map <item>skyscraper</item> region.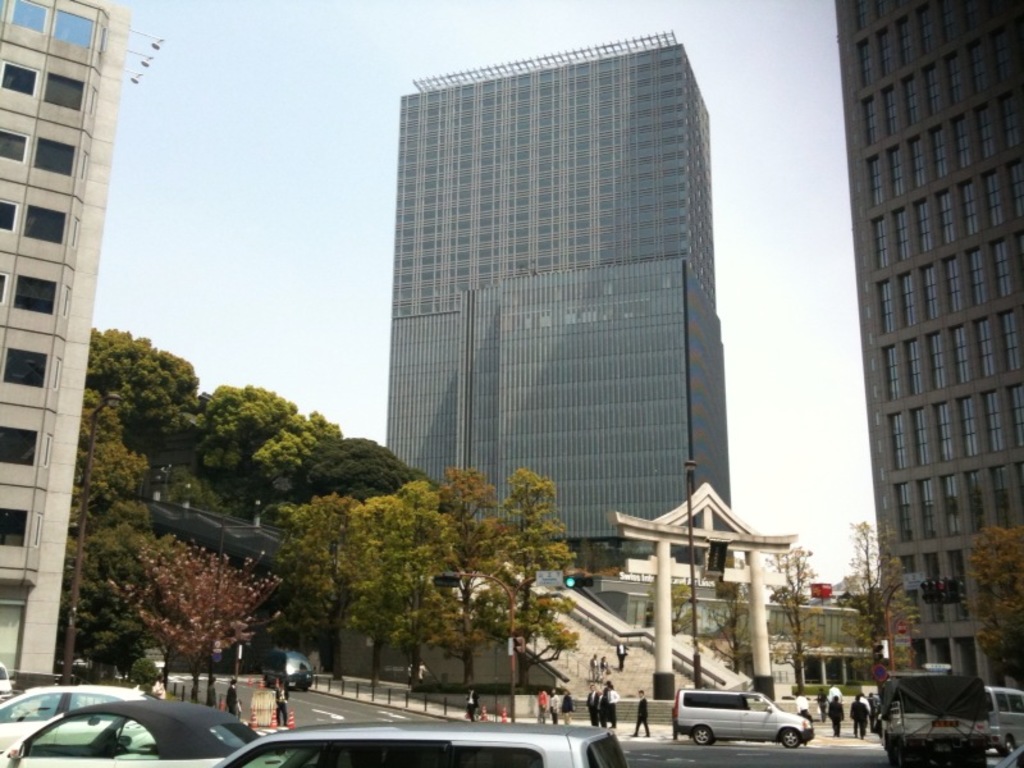
Mapped to x1=376, y1=28, x2=736, y2=599.
